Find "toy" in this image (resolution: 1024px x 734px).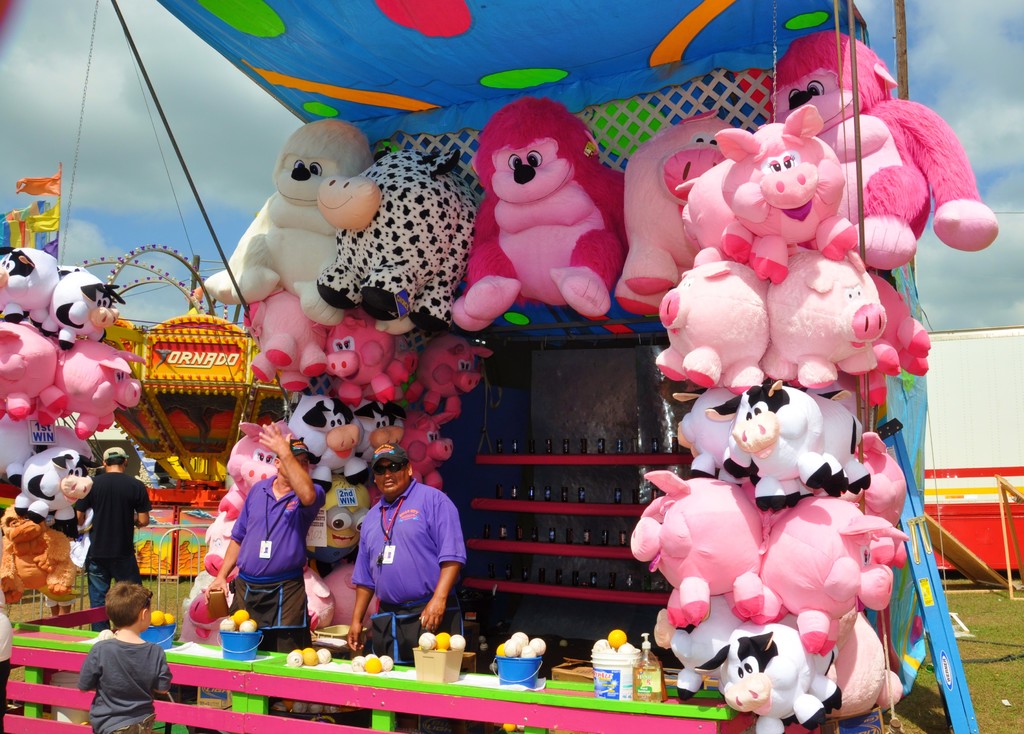
bbox=(182, 573, 229, 644).
